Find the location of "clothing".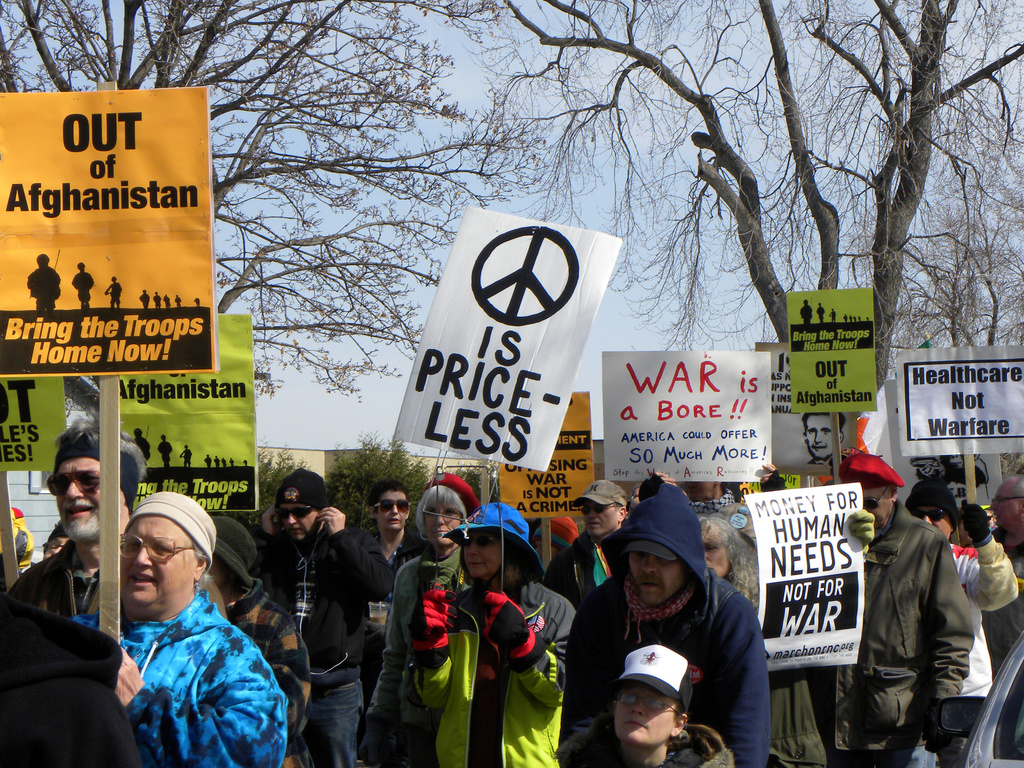
Location: [left=413, top=462, right=849, bottom=762].
